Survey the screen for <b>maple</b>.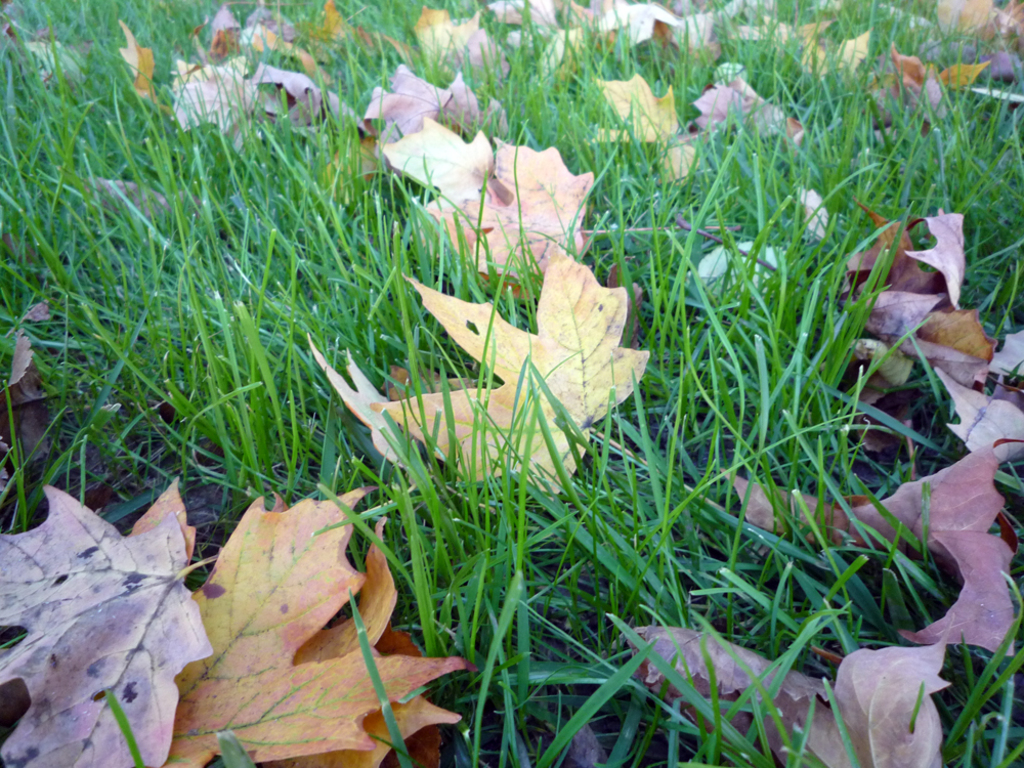
Survey found: 620/190/1023/767.
